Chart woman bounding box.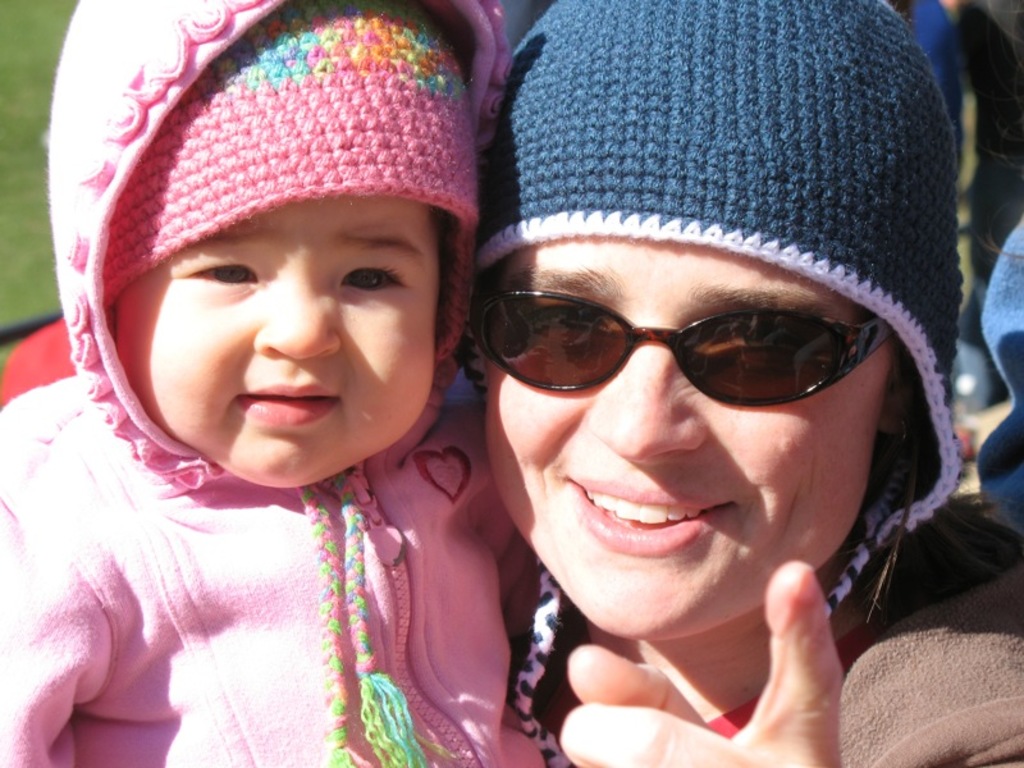
Charted: <bbox>471, 0, 1019, 767</bbox>.
